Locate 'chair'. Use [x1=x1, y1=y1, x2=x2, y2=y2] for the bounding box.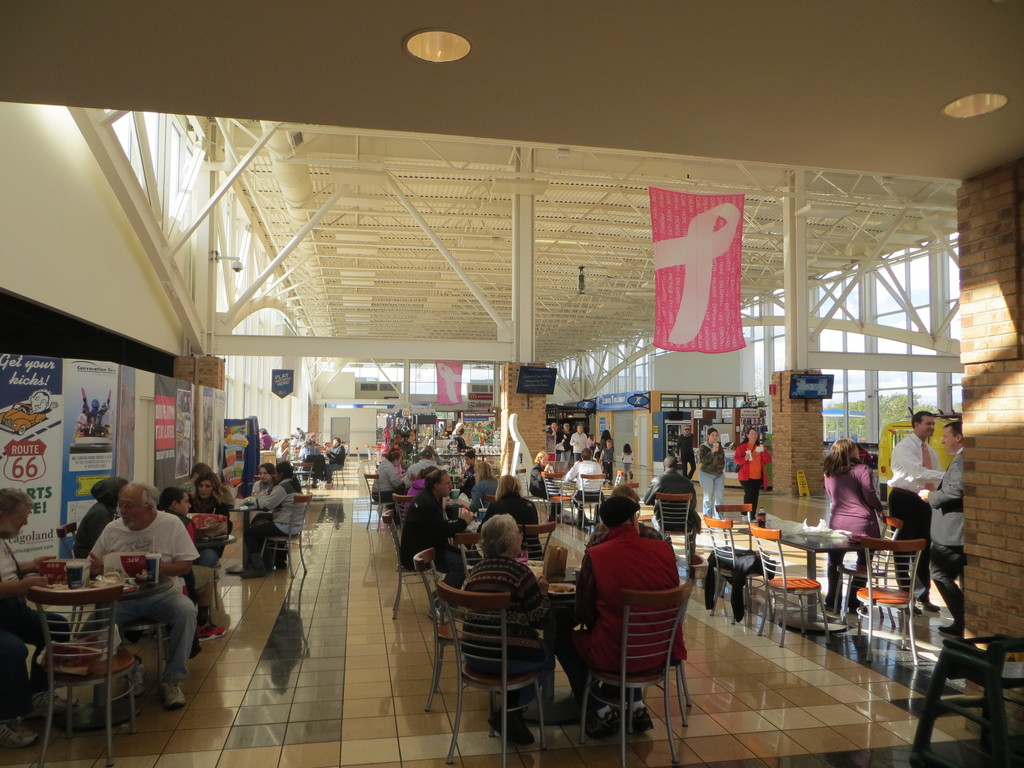
[x1=438, y1=582, x2=548, y2=767].
